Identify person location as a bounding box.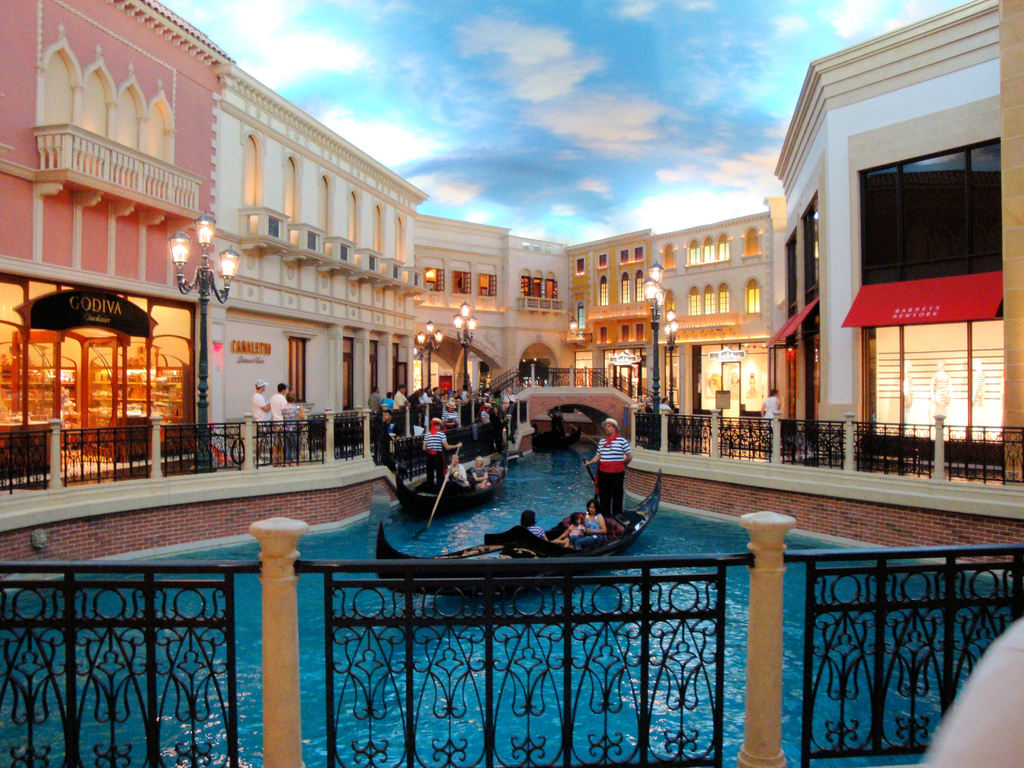
972, 356, 984, 429.
